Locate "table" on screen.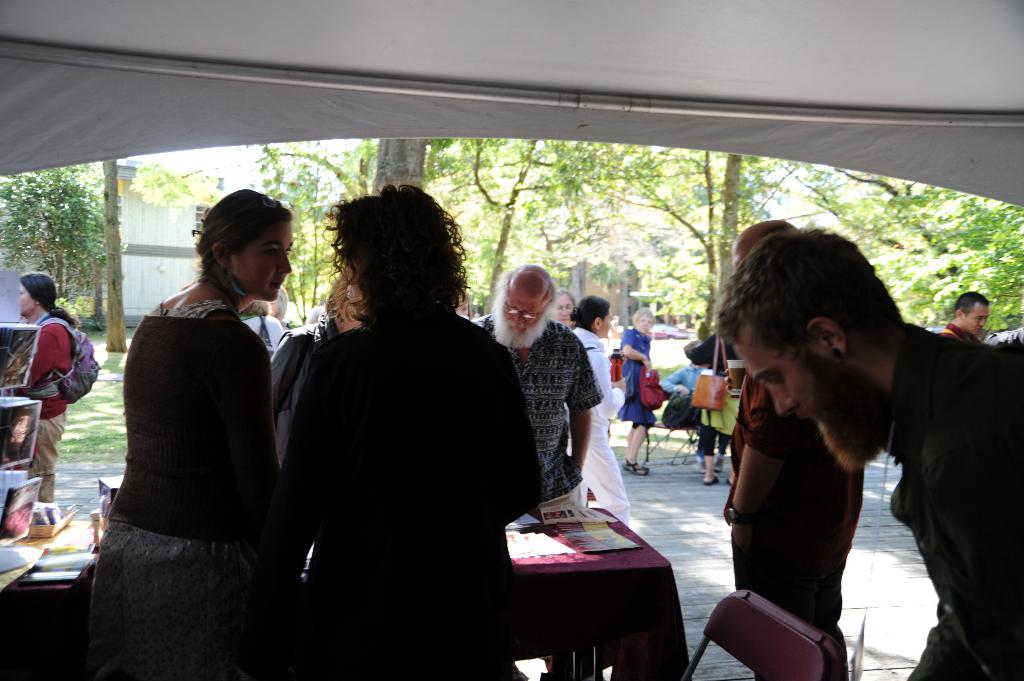
On screen at box=[499, 489, 700, 680].
